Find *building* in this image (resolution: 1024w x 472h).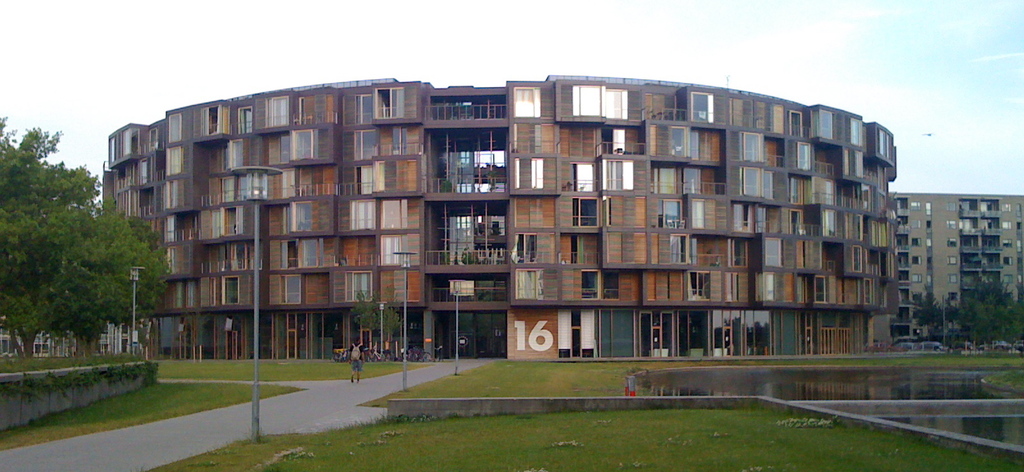
x1=890 y1=195 x2=1023 y2=341.
